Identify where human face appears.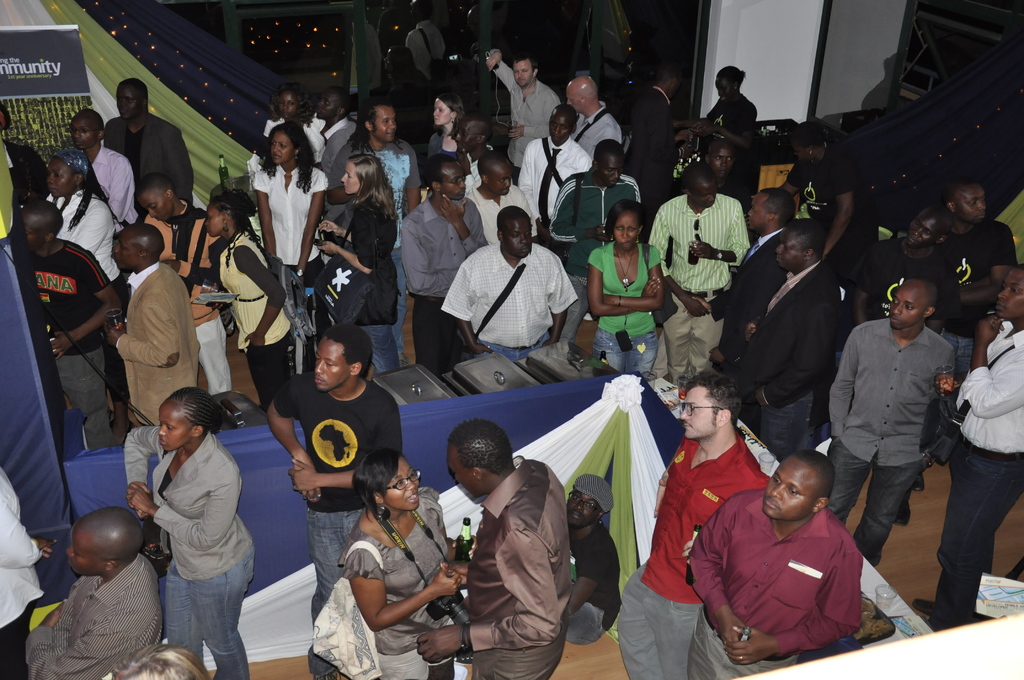
Appears at 600 158 624 188.
